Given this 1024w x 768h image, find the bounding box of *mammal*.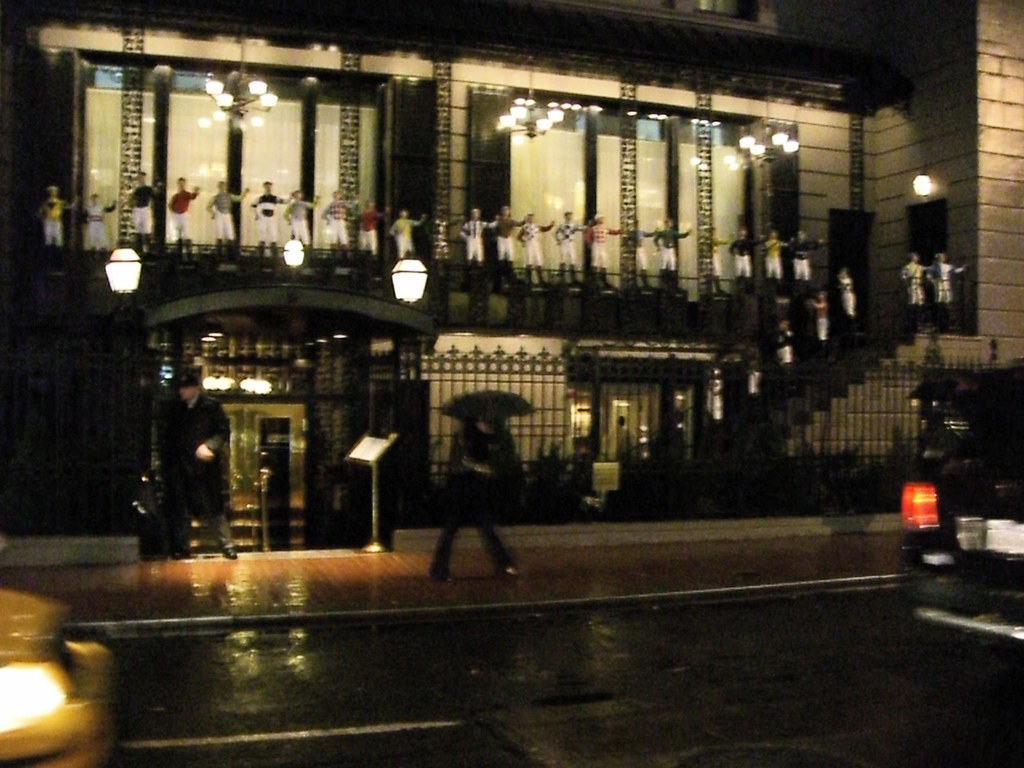
bbox=(632, 219, 657, 284).
